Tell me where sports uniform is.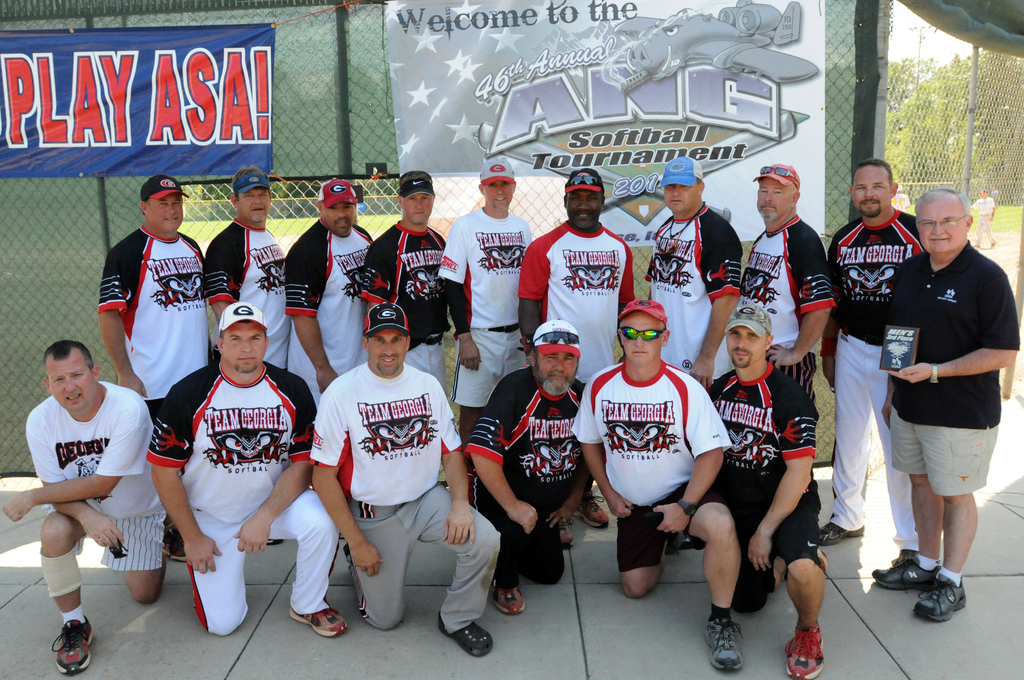
sports uniform is at select_region(464, 355, 589, 587).
